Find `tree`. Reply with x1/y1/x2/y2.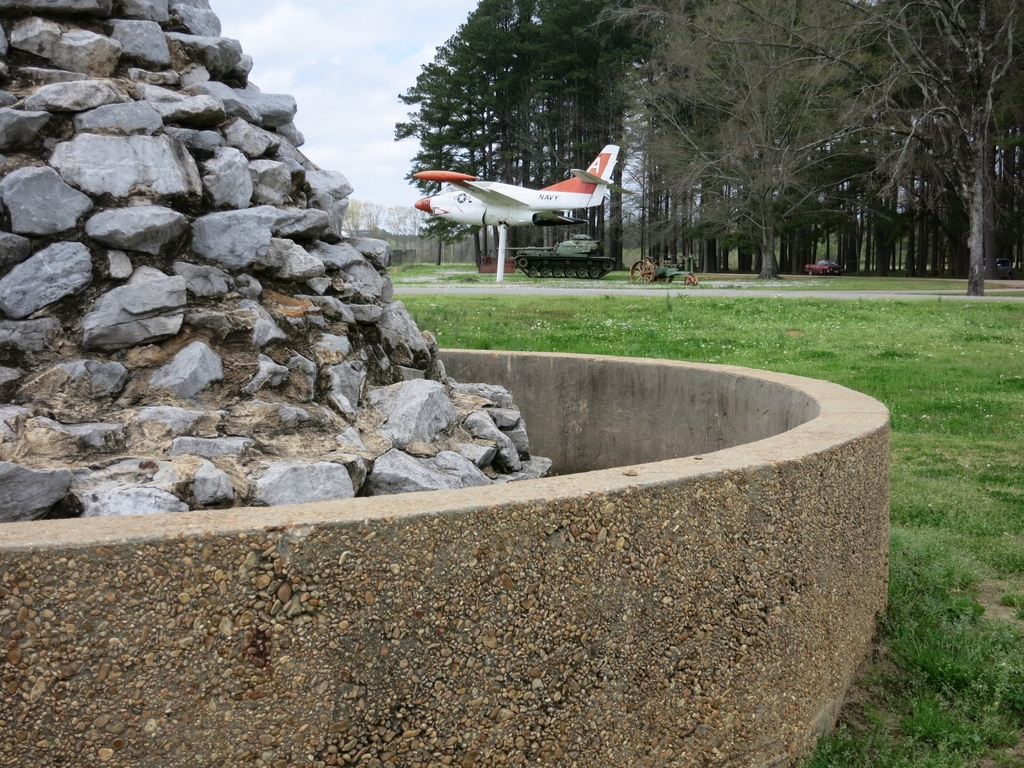
785/1/925/247.
